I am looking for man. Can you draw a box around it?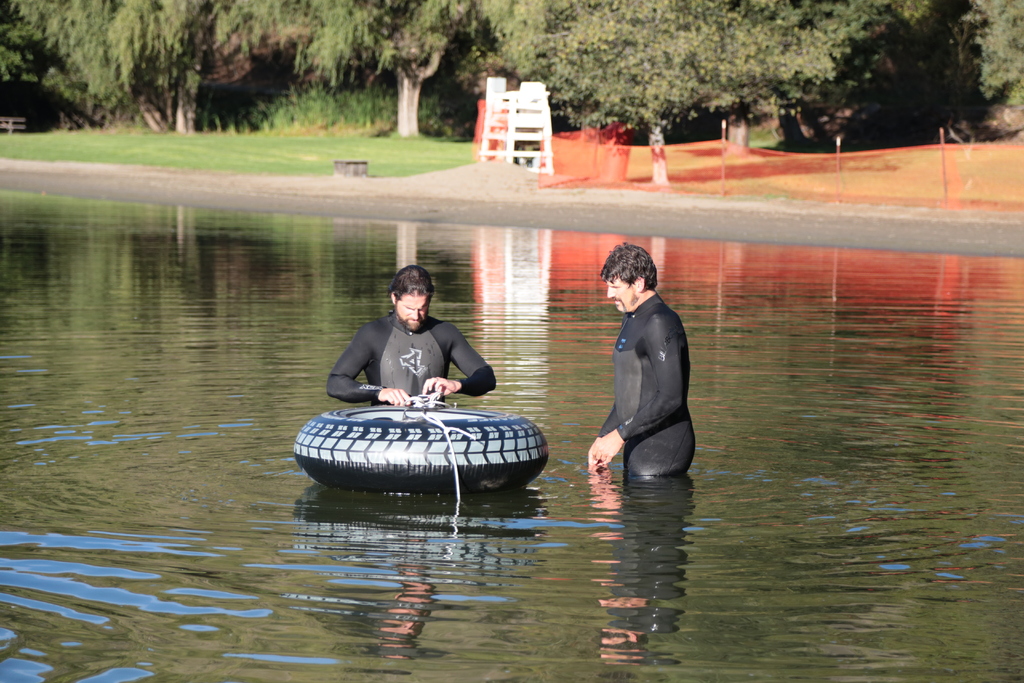
Sure, the bounding box is box(325, 266, 496, 403).
